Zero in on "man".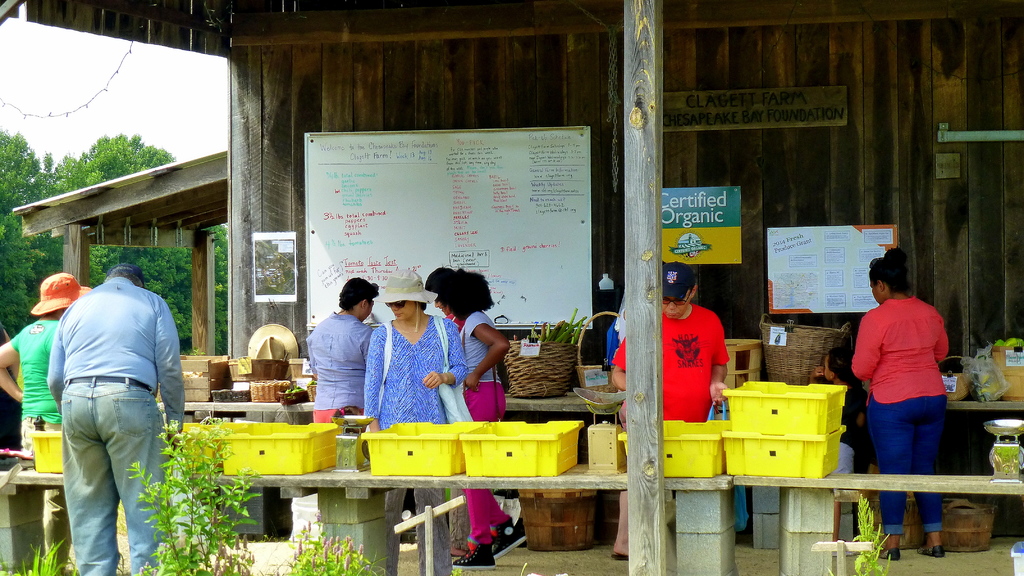
Zeroed in: [305, 278, 379, 424].
